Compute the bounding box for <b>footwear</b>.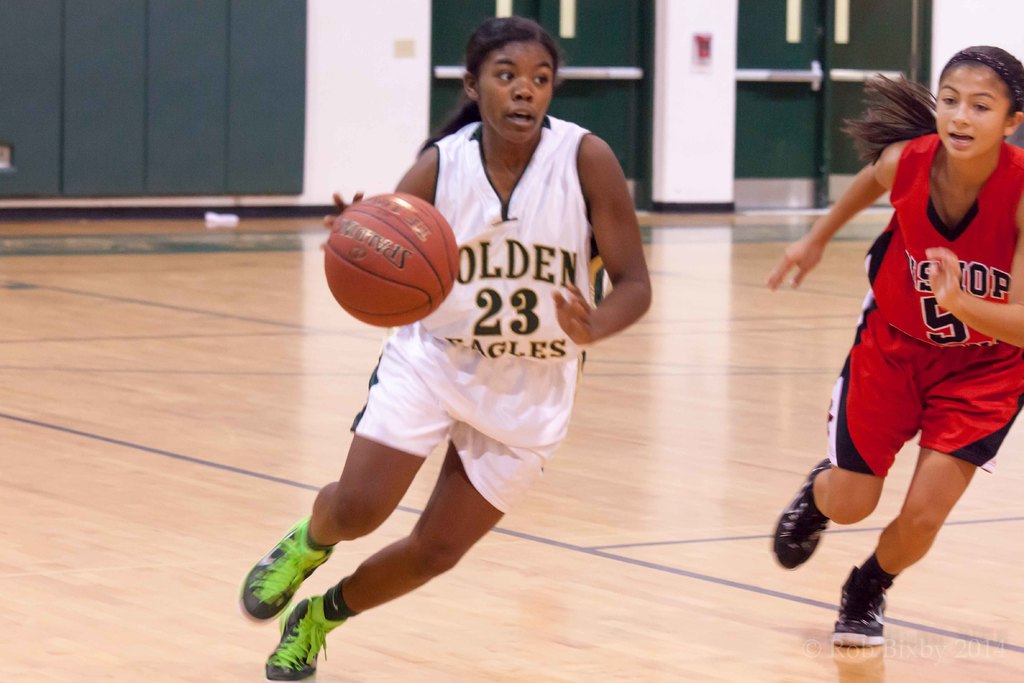
{"x1": 262, "y1": 593, "x2": 325, "y2": 682}.
